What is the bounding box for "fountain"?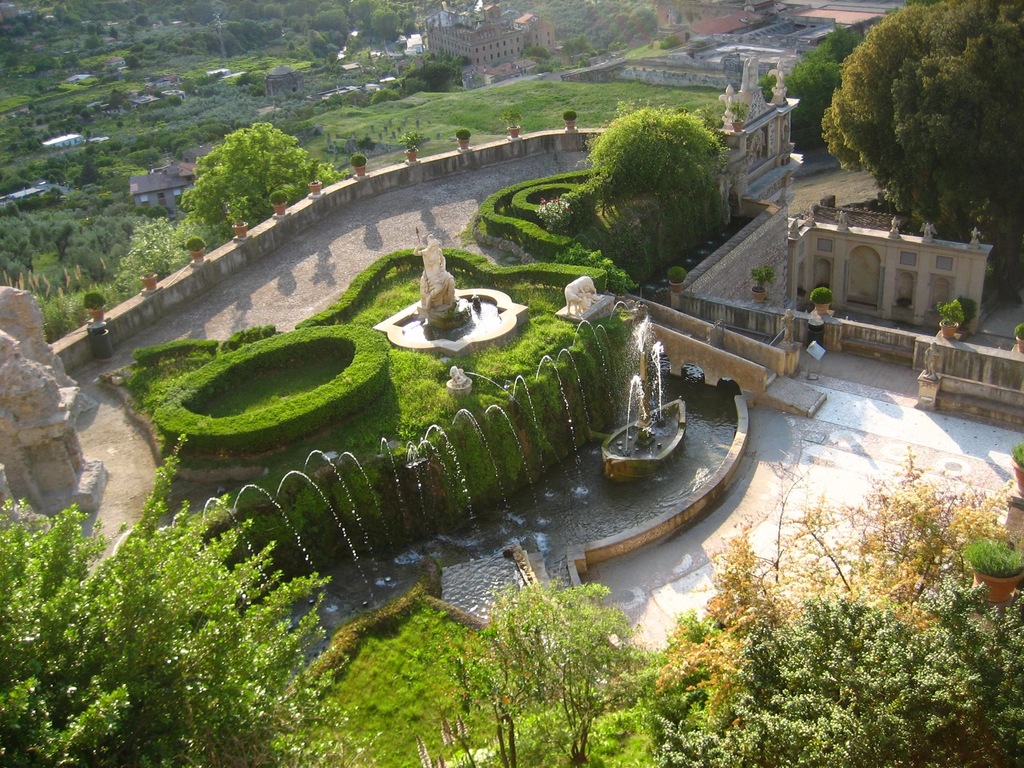
<box>596,321,620,374</box>.
